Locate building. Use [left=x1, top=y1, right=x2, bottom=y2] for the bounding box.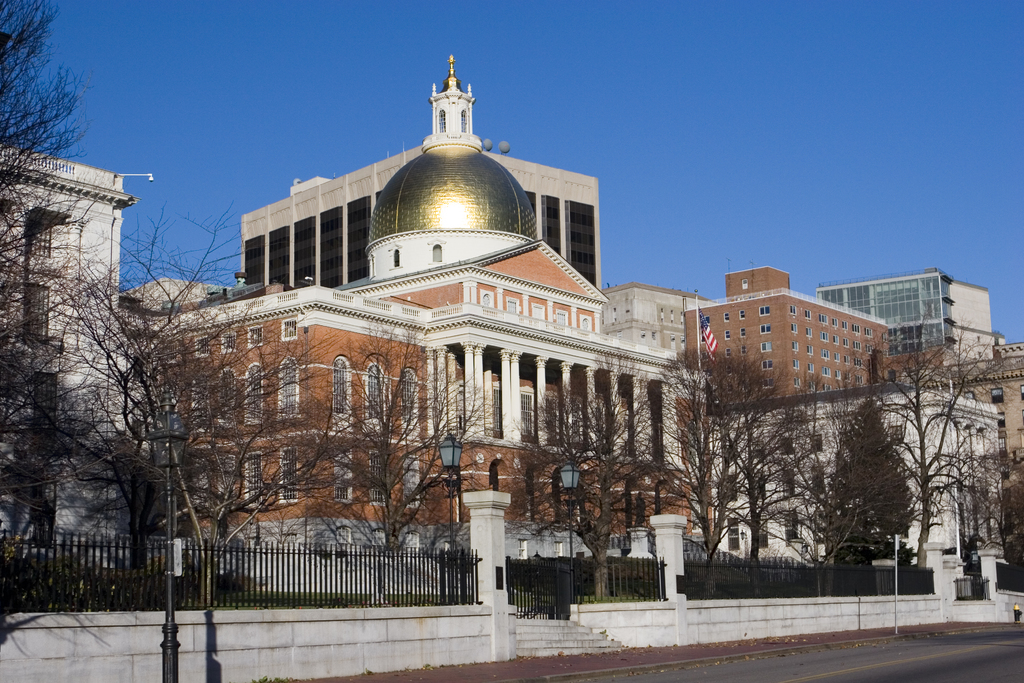
[left=0, top=159, right=145, bottom=583].
